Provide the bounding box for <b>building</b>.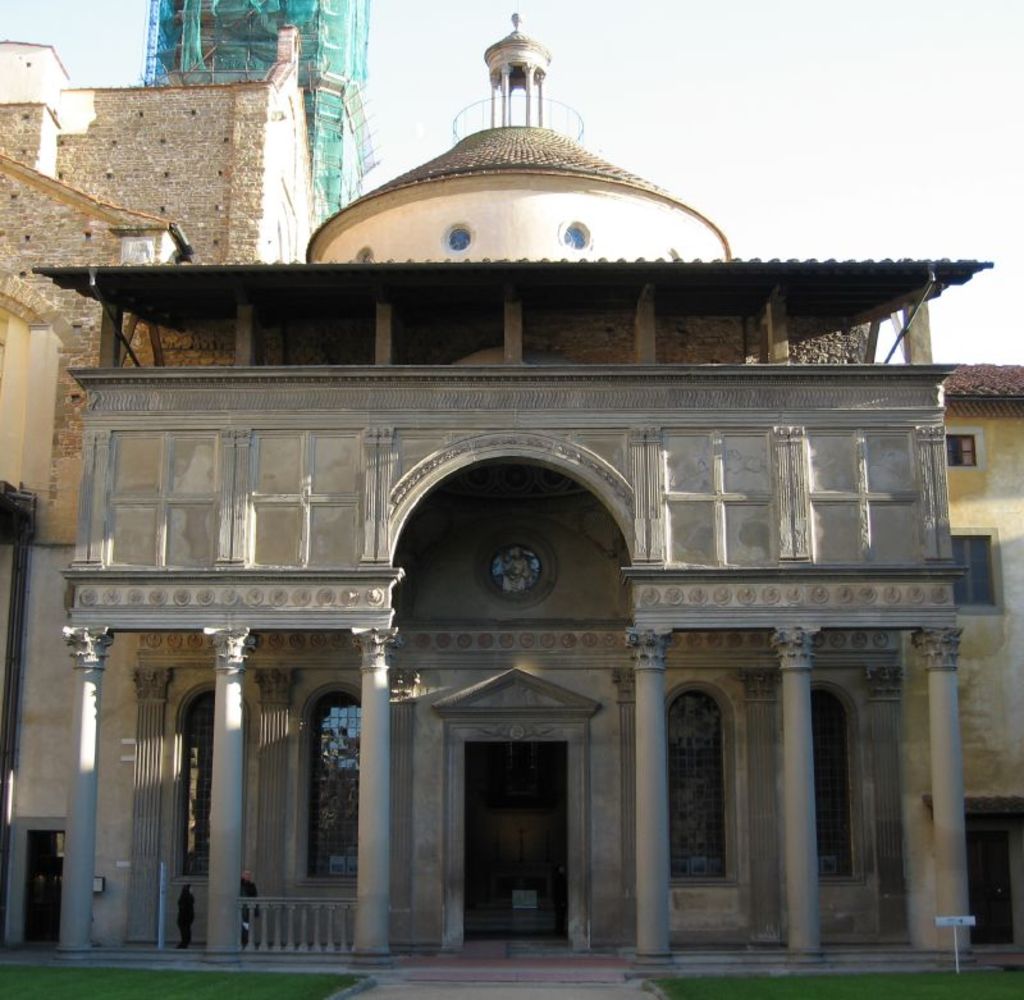
box=[0, 18, 321, 964].
